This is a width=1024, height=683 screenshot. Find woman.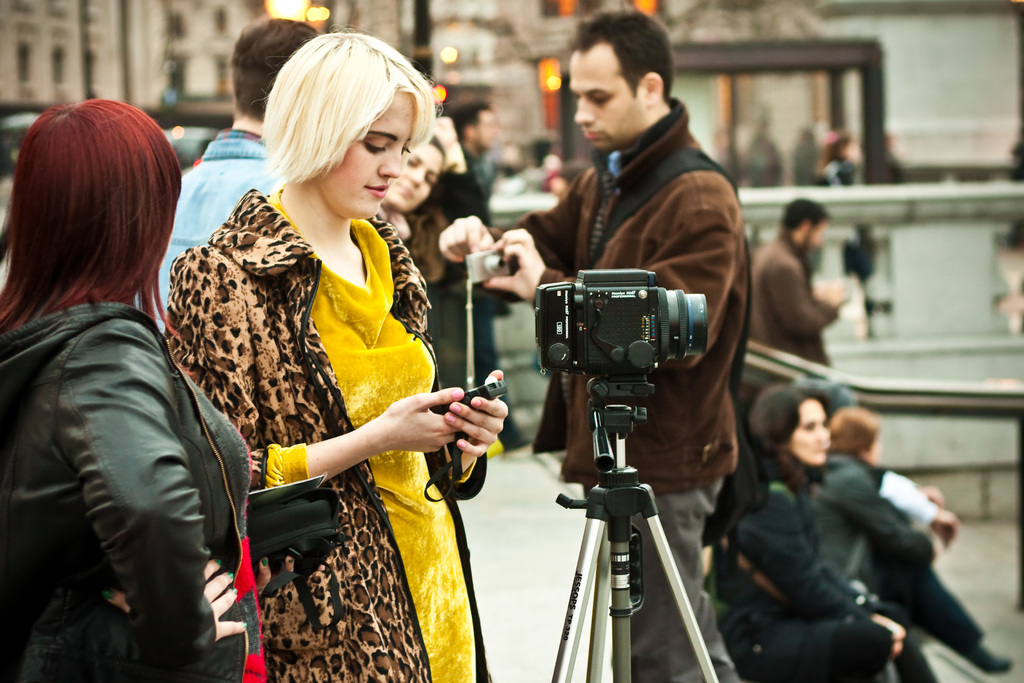
Bounding box: rect(810, 406, 1015, 677).
